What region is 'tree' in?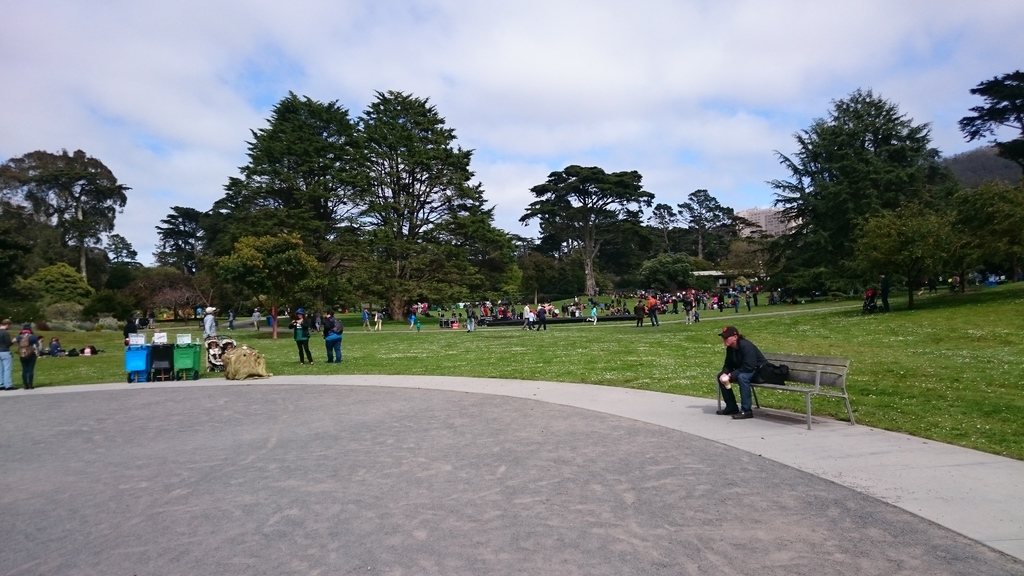
750:90:955:308.
